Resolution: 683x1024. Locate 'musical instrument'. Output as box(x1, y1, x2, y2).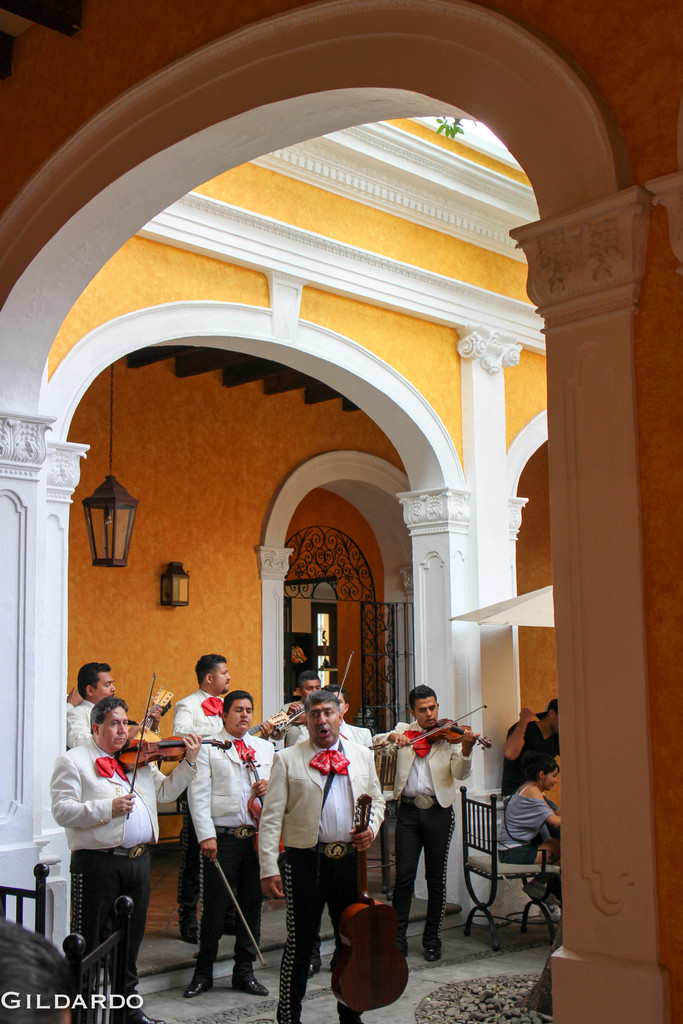
box(127, 686, 176, 735).
